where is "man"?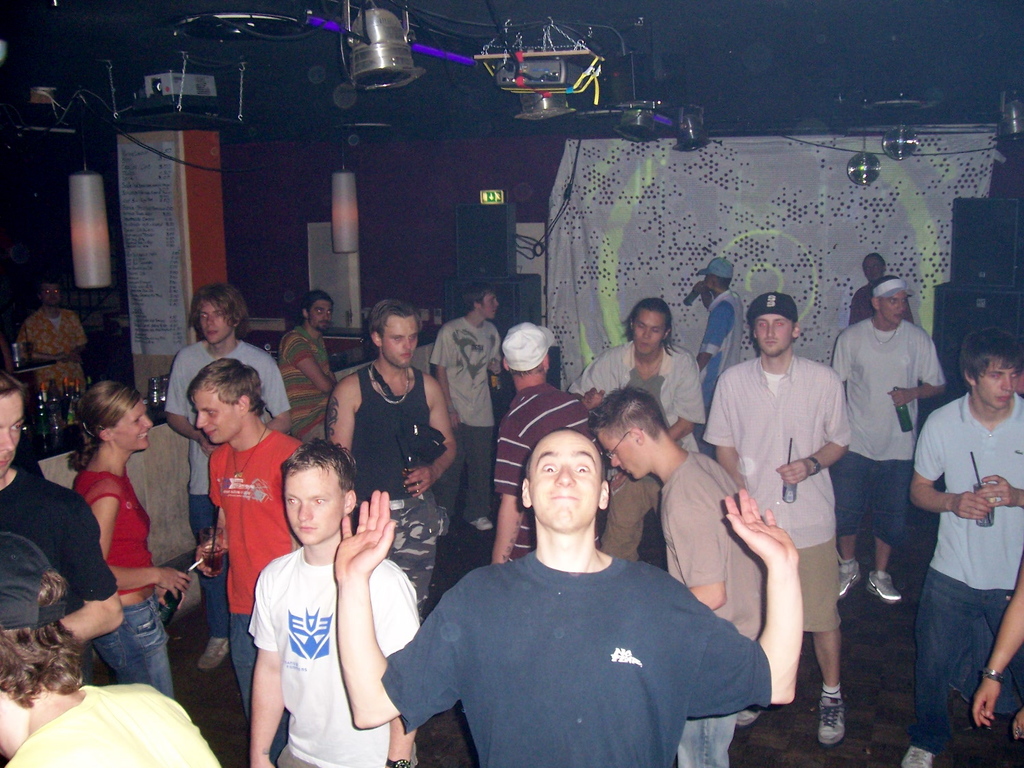
(485,318,613,575).
